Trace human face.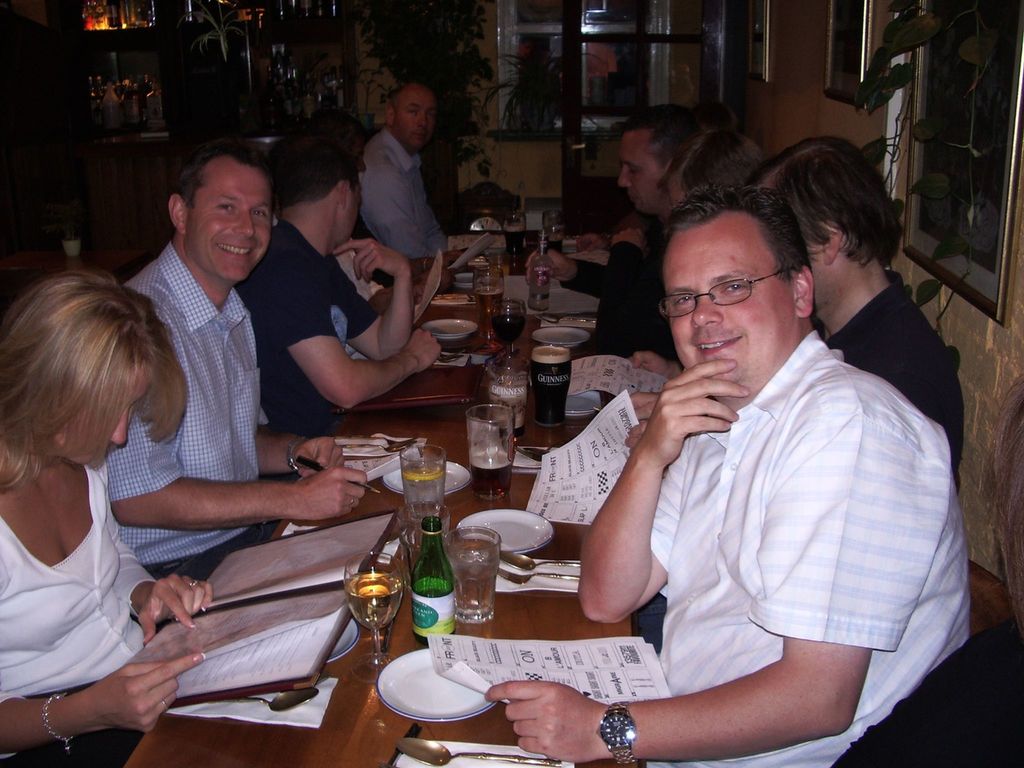
Traced to left=615, top=125, right=652, bottom=212.
